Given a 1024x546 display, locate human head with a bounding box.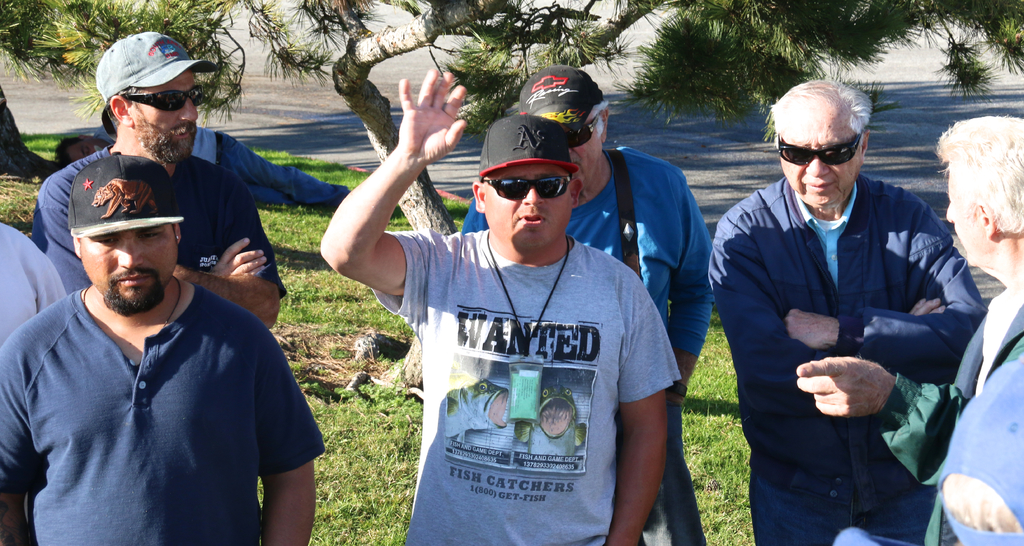
Located: detection(770, 79, 875, 210).
